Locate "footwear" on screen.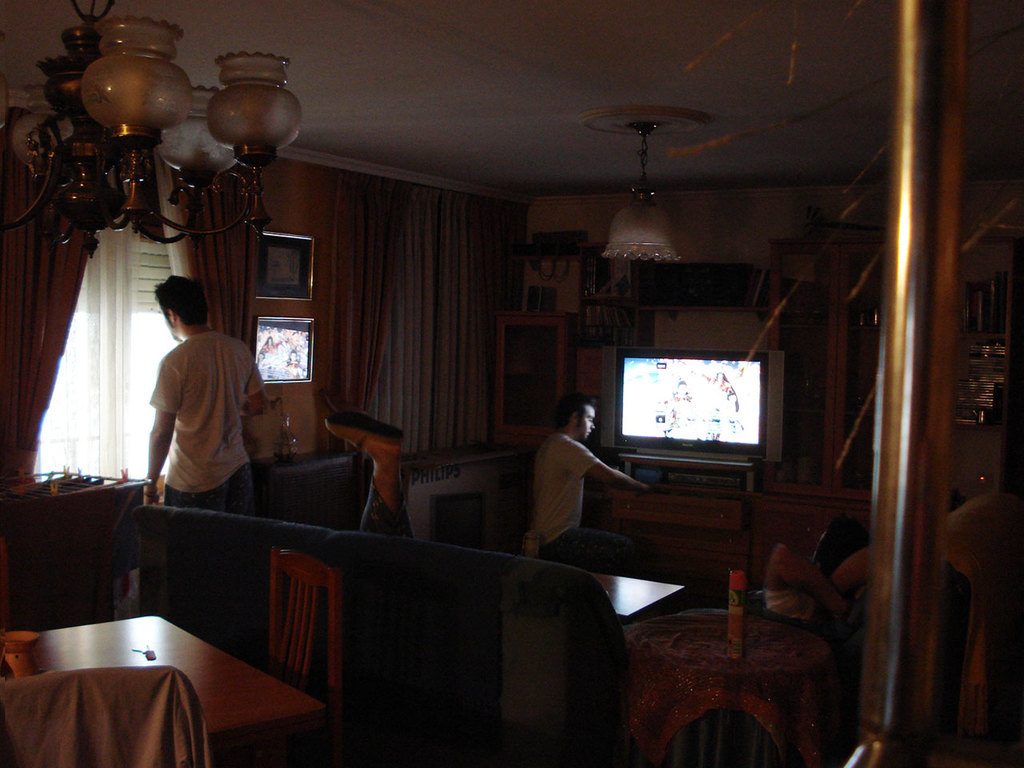
On screen at {"x1": 323, "y1": 404, "x2": 407, "y2": 458}.
